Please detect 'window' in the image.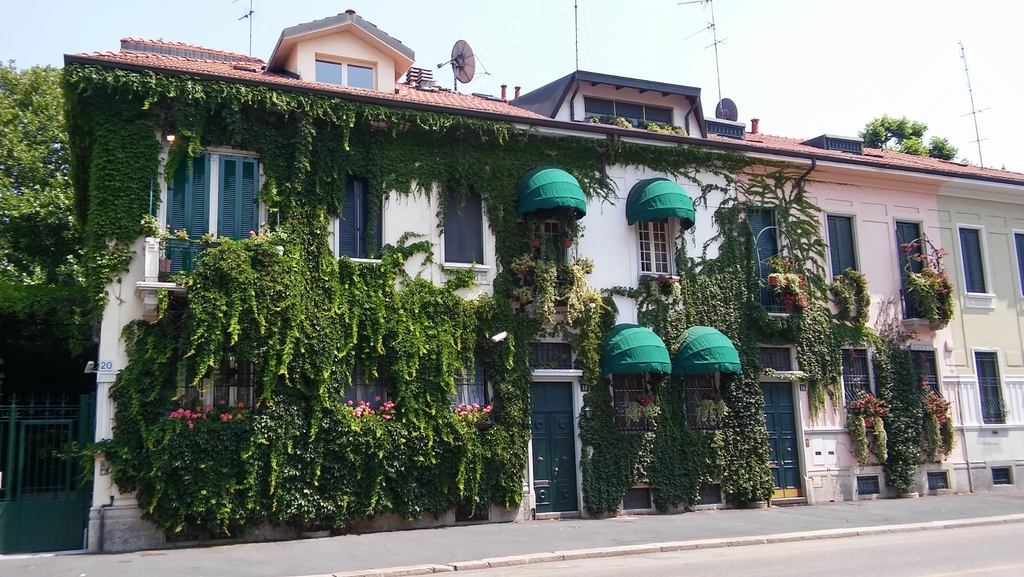
bbox(634, 219, 677, 283).
